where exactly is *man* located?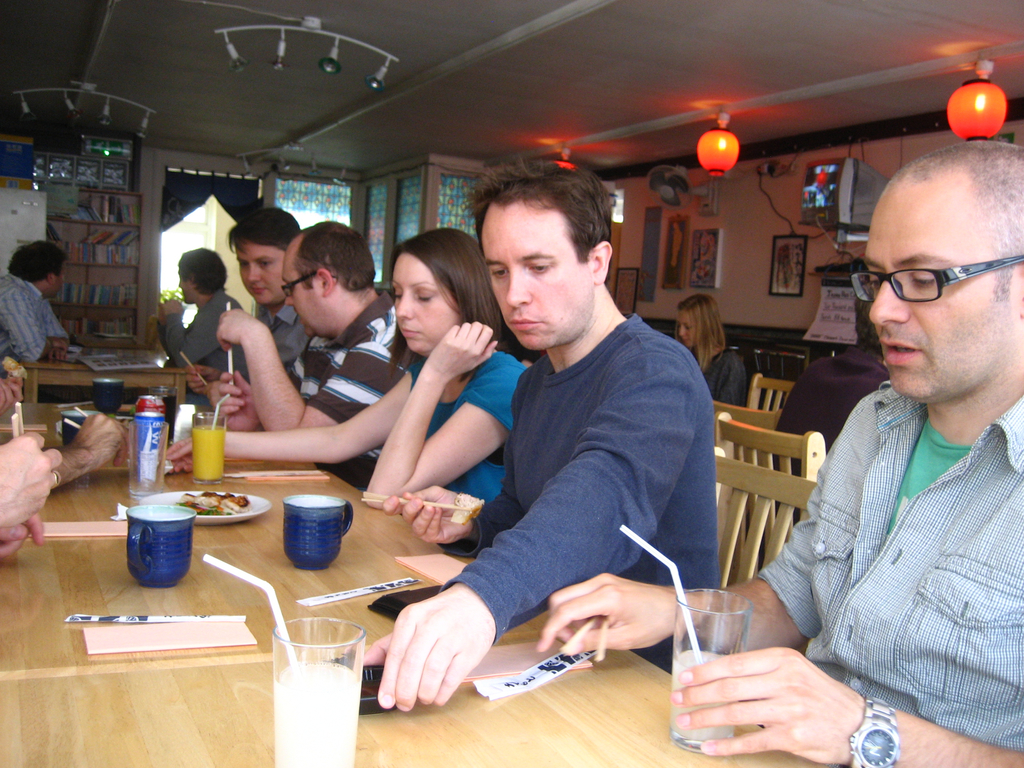
Its bounding box is Rect(207, 220, 413, 492).
